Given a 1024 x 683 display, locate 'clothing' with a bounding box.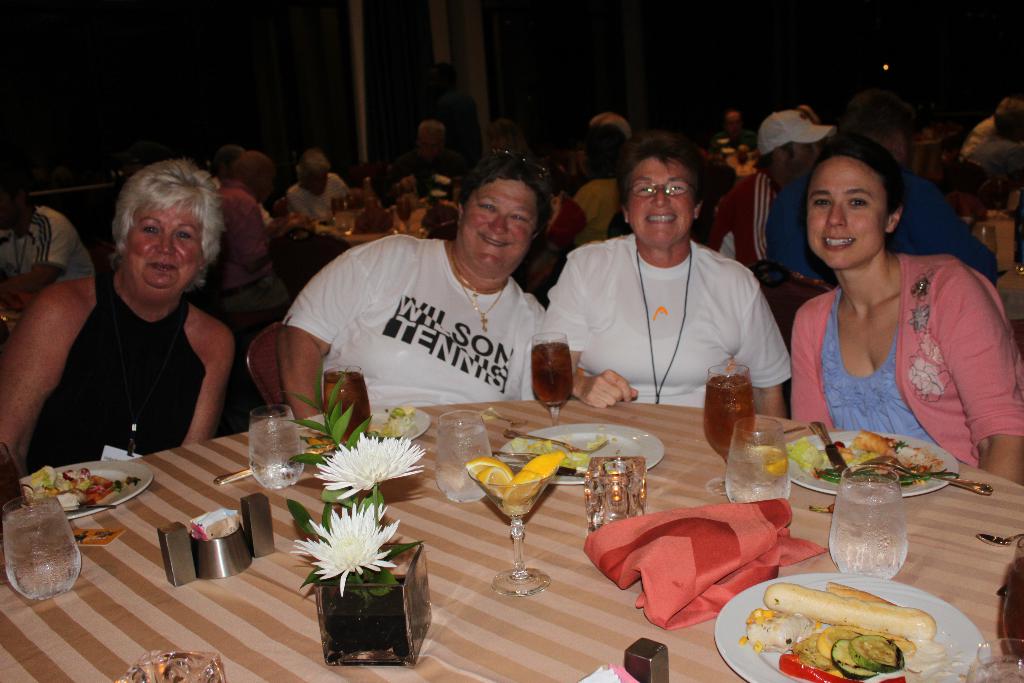
Located: l=749, t=151, r=1004, b=272.
